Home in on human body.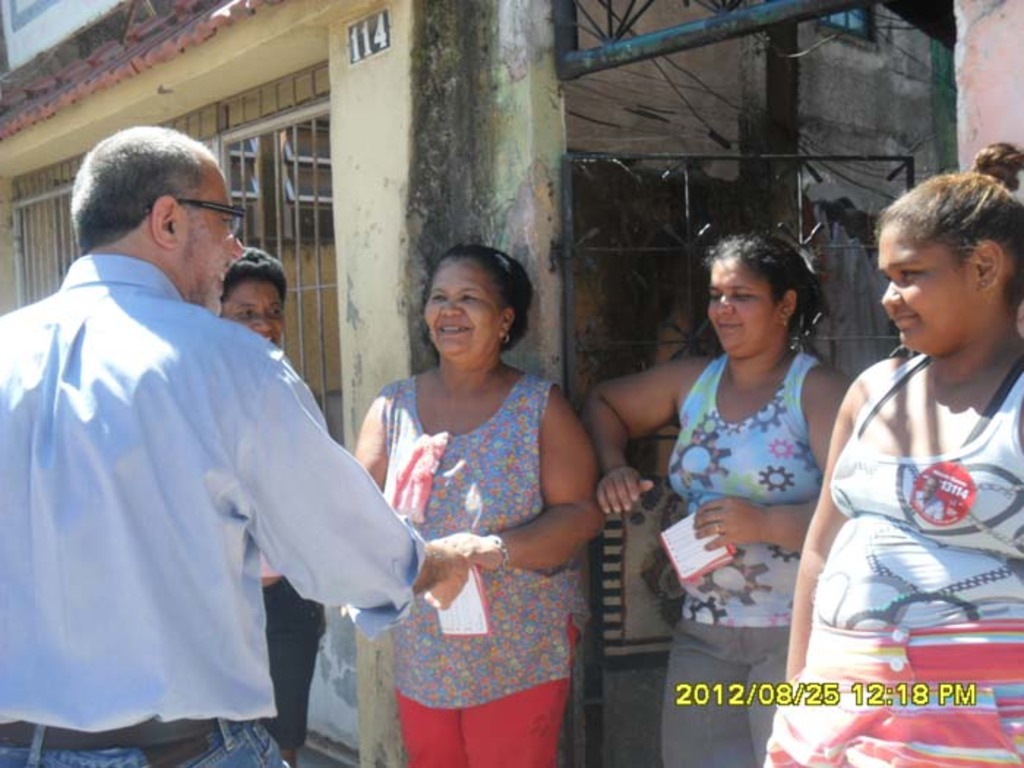
Homed in at (582, 219, 859, 767).
